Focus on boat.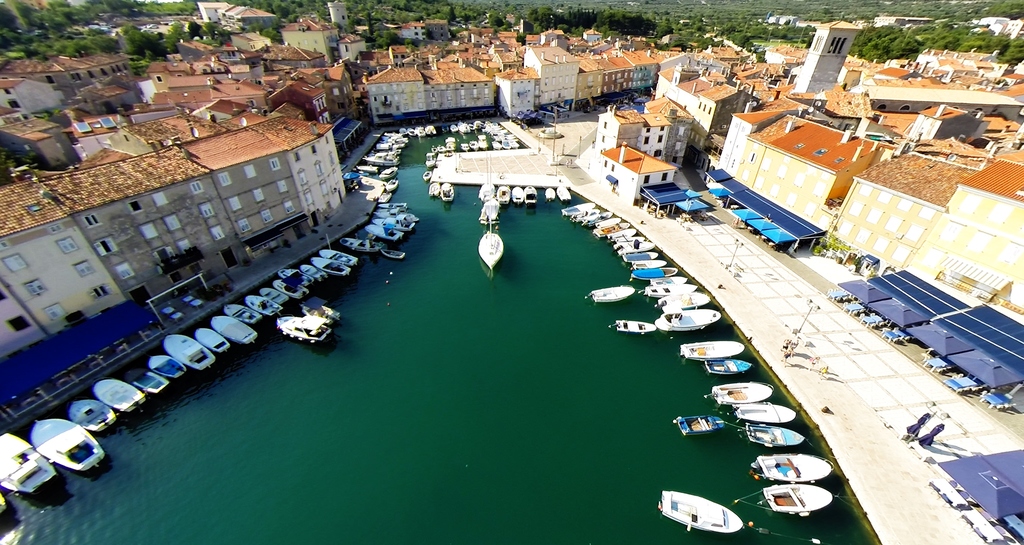
Focused at (217, 311, 258, 349).
